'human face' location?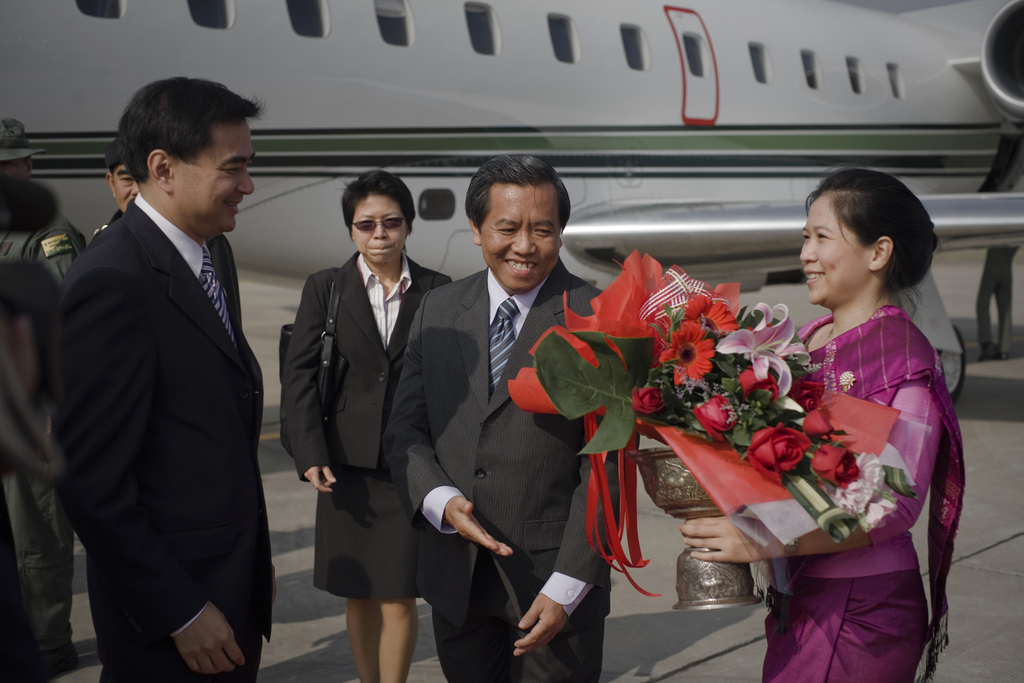
(x1=477, y1=186, x2=561, y2=291)
